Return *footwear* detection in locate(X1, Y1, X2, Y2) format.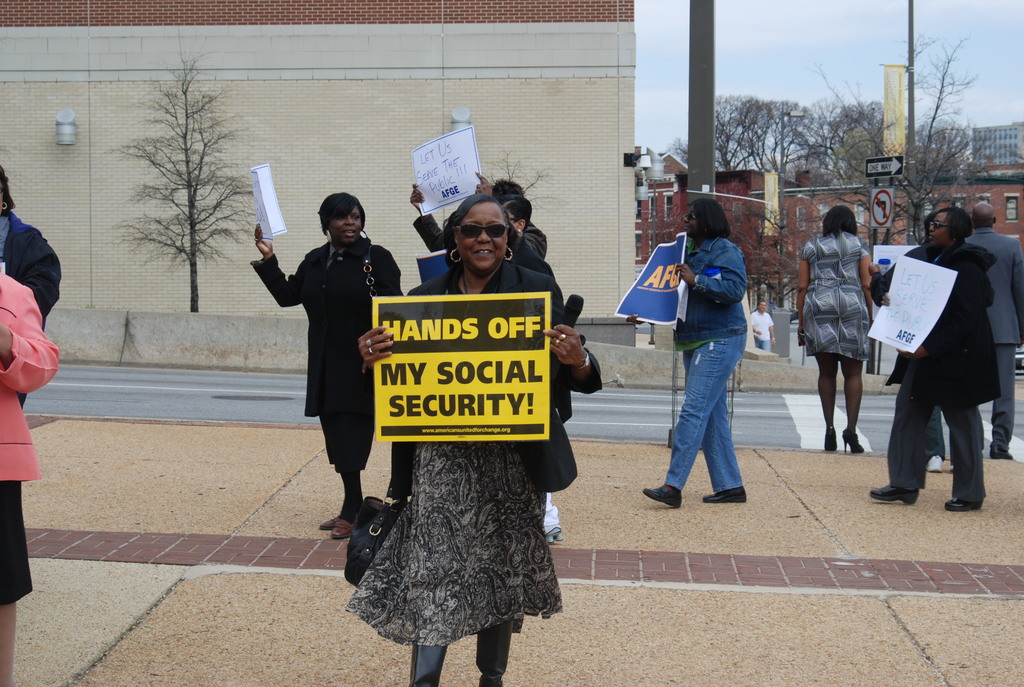
locate(820, 422, 835, 454).
